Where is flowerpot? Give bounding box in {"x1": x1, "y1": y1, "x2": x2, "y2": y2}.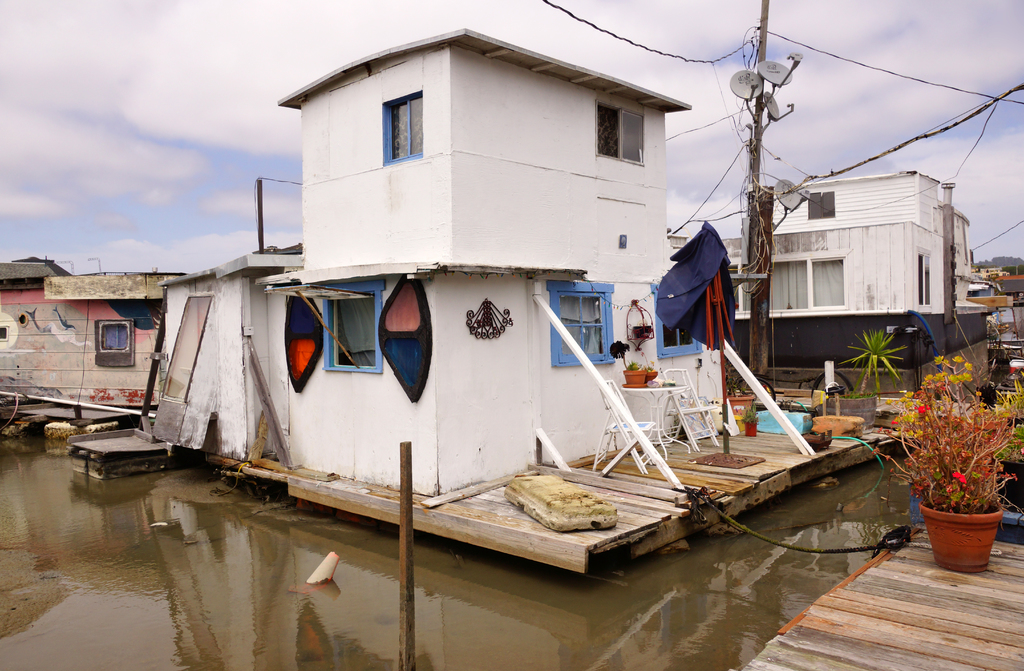
{"x1": 915, "y1": 486, "x2": 1008, "y2": 561}.
